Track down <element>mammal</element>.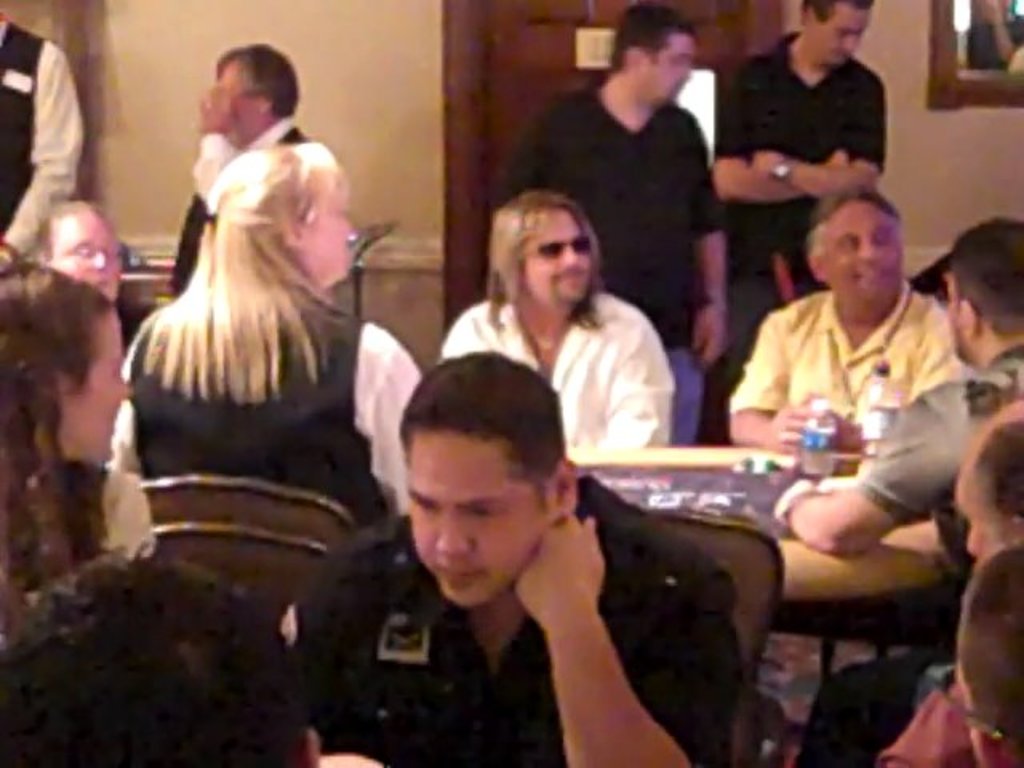
Tracked to Rect(0, 243, 150, 640).
